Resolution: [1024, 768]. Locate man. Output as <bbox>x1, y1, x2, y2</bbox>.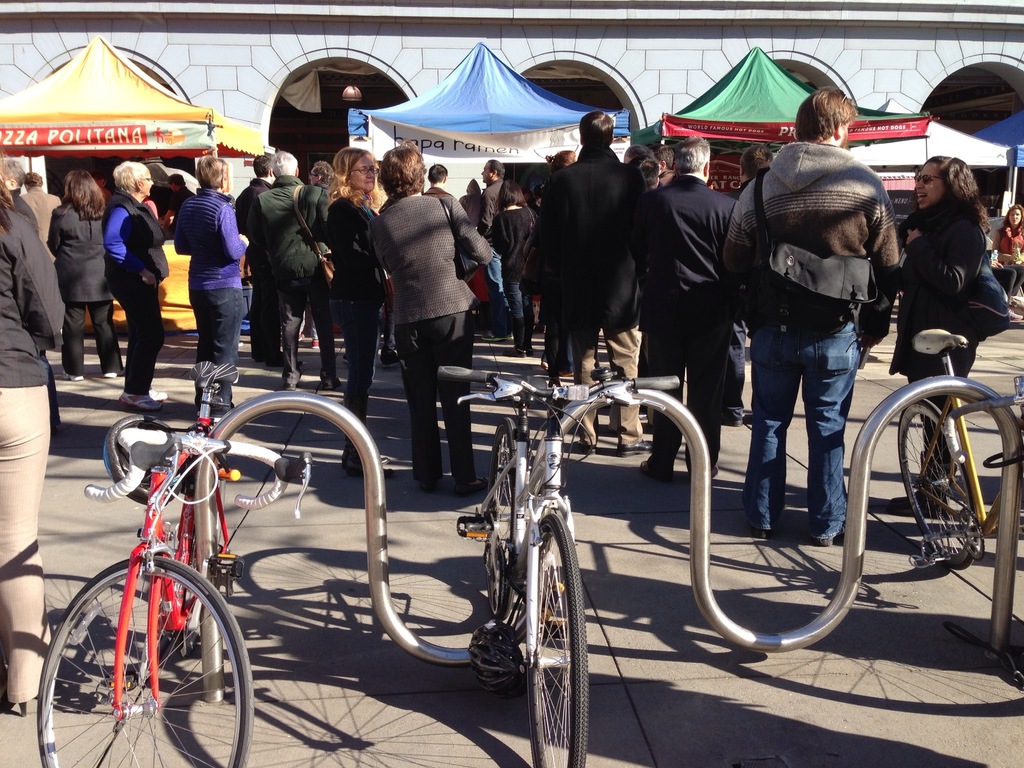
<bbox>310, 156, 333, 186</bbox>.
